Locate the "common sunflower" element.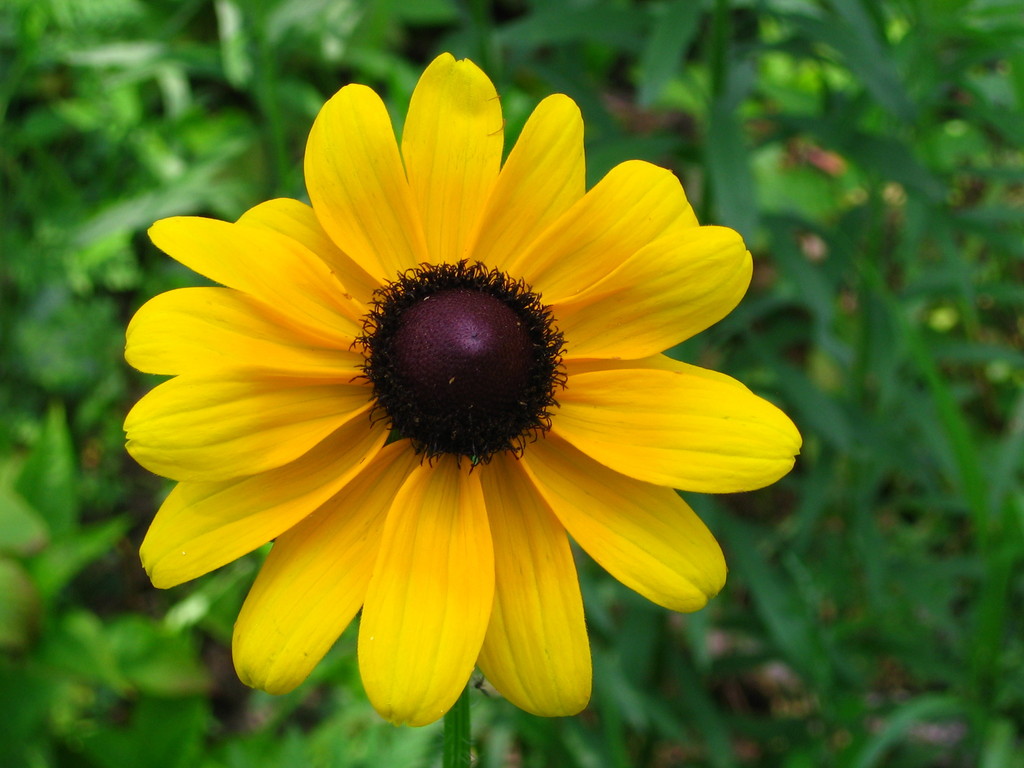
Element bbox: locate(88, 83, 804, 729).
